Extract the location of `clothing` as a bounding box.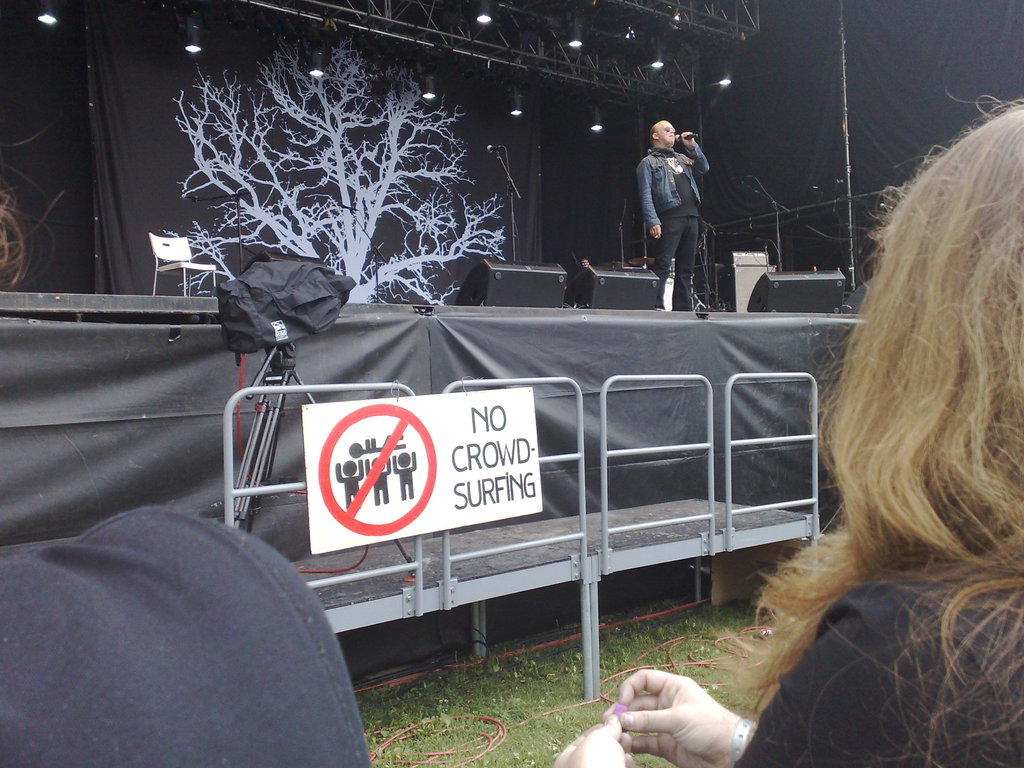
0, 505, 371, 767.
